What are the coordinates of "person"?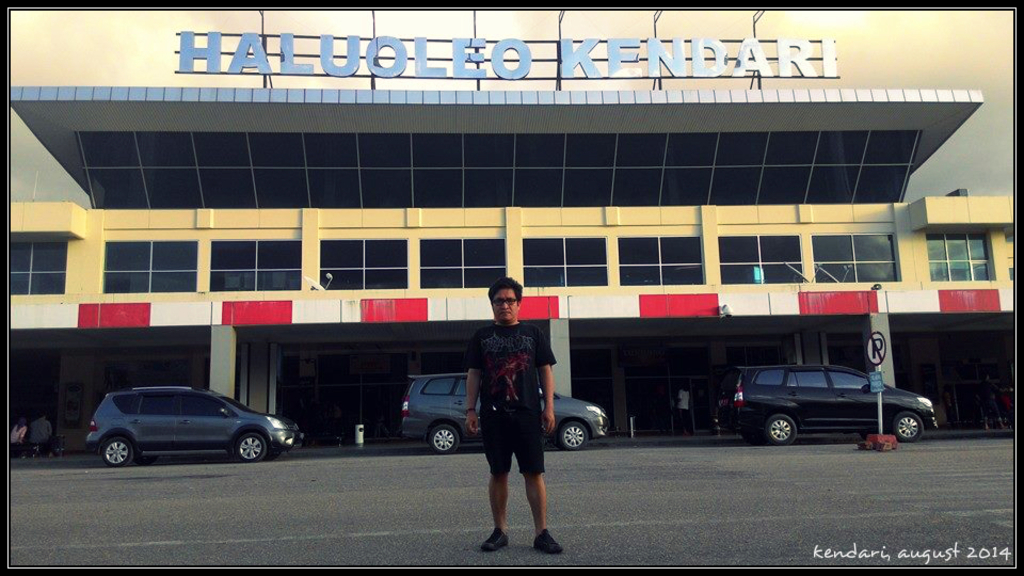
Rect(465, 276, 564, 554).
